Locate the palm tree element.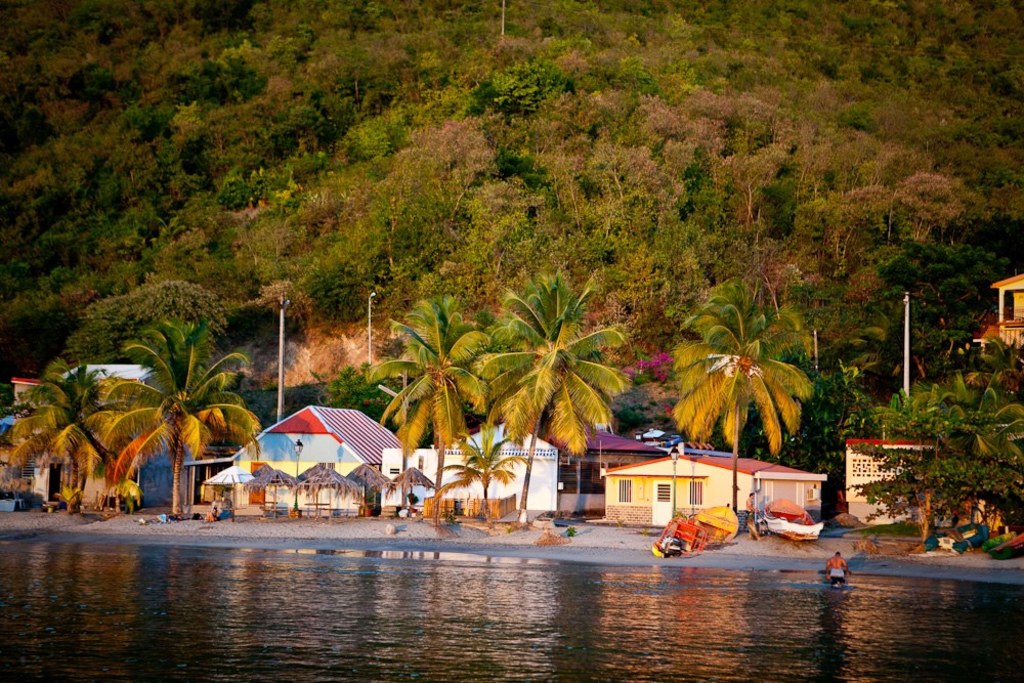
Element bbox: detection(906, 375, 995, 484).
